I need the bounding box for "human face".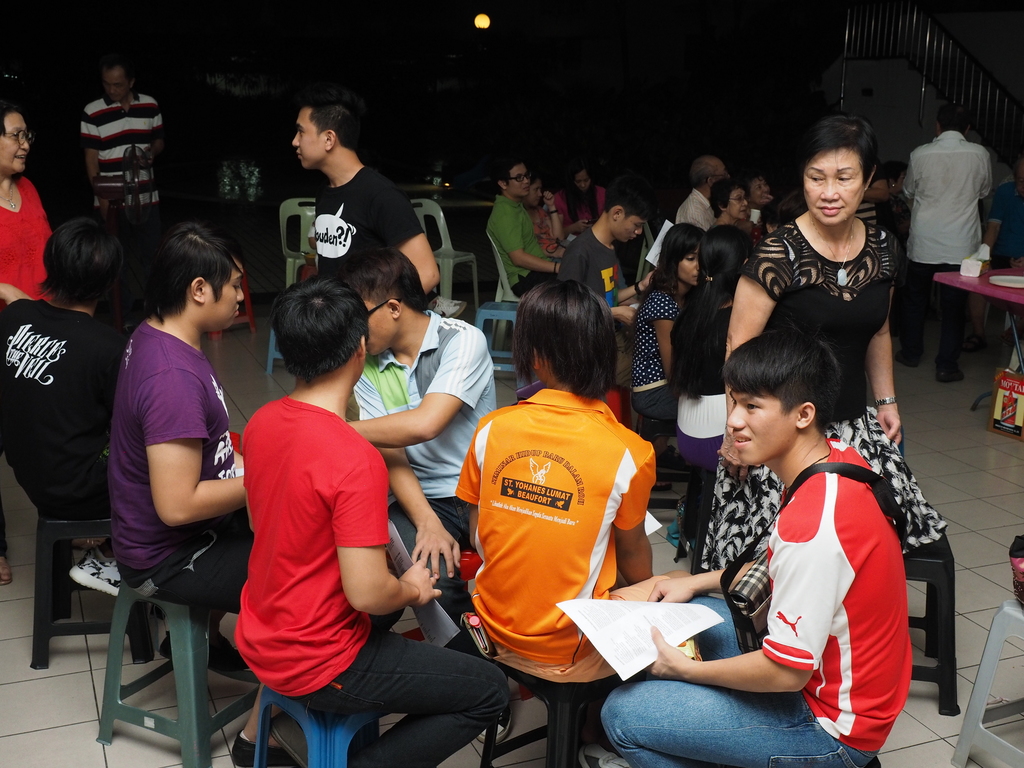
Here it is: left=679, top=245, right=699, bottom=286.
